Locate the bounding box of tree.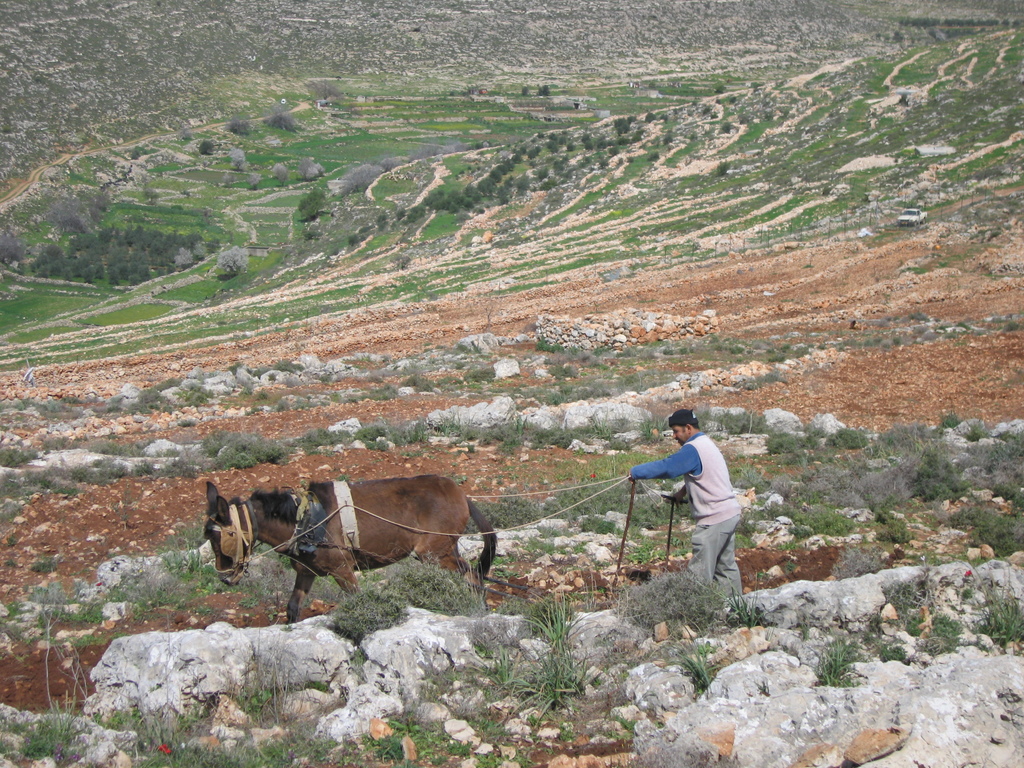
Bounding box: [x1=301, y1=188, x2=330, y2=220].
